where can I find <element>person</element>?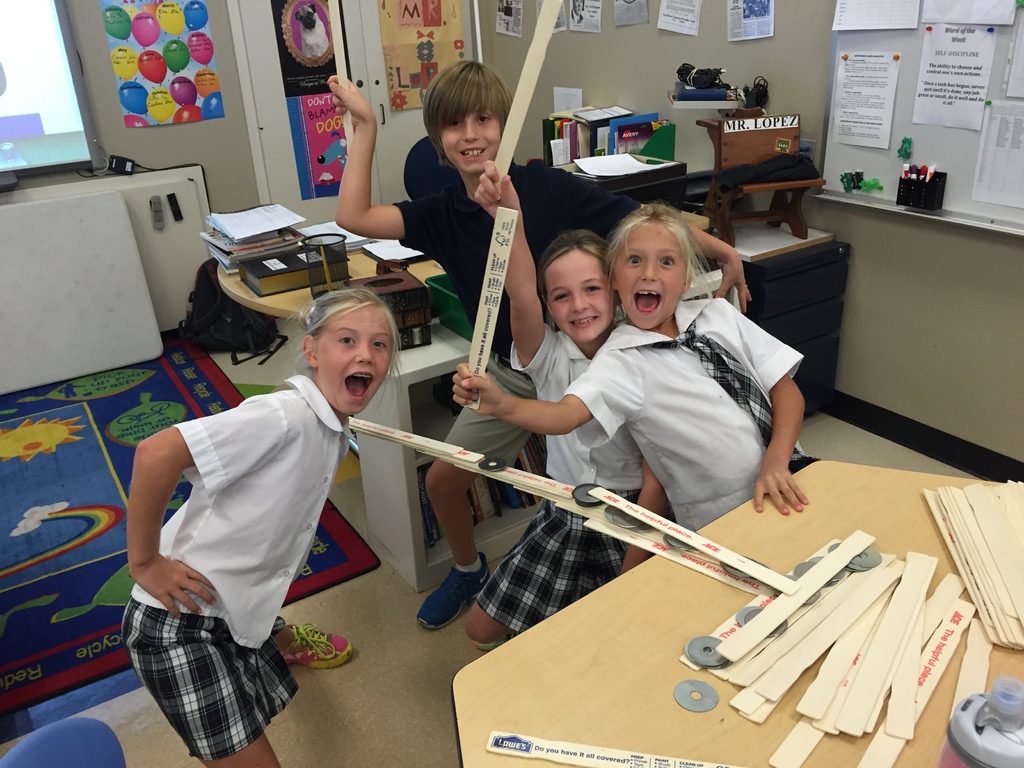
You can find it at box(324, 56, 756, 630).
